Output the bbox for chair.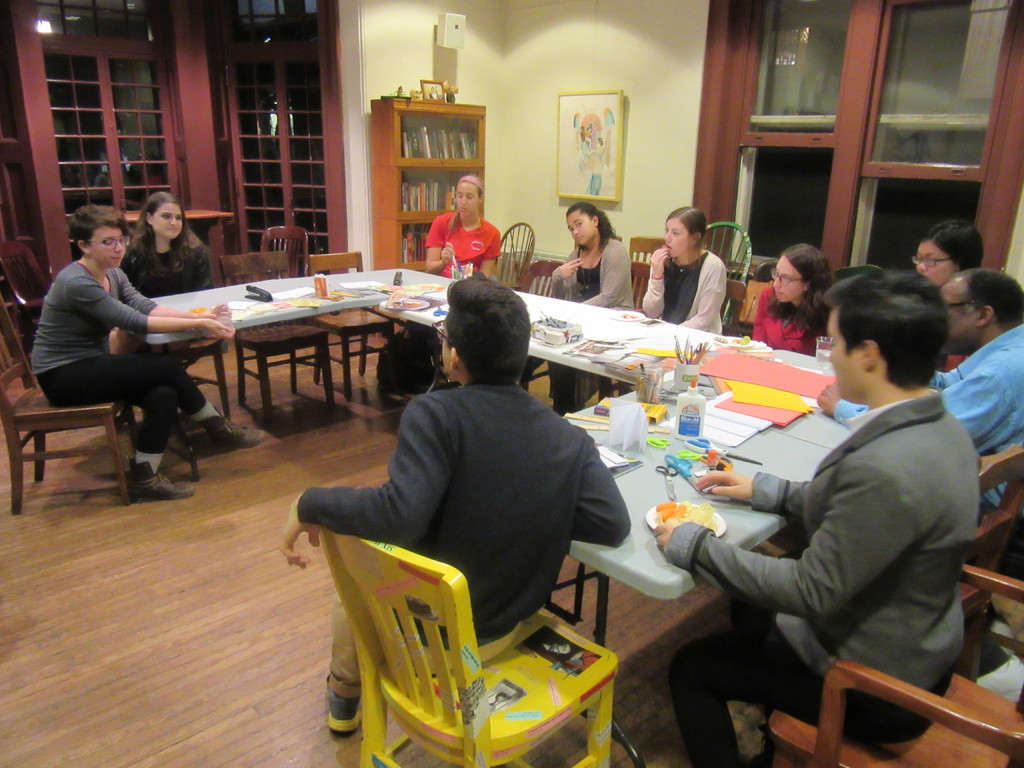
select_region(515, 259, 566, 388).
